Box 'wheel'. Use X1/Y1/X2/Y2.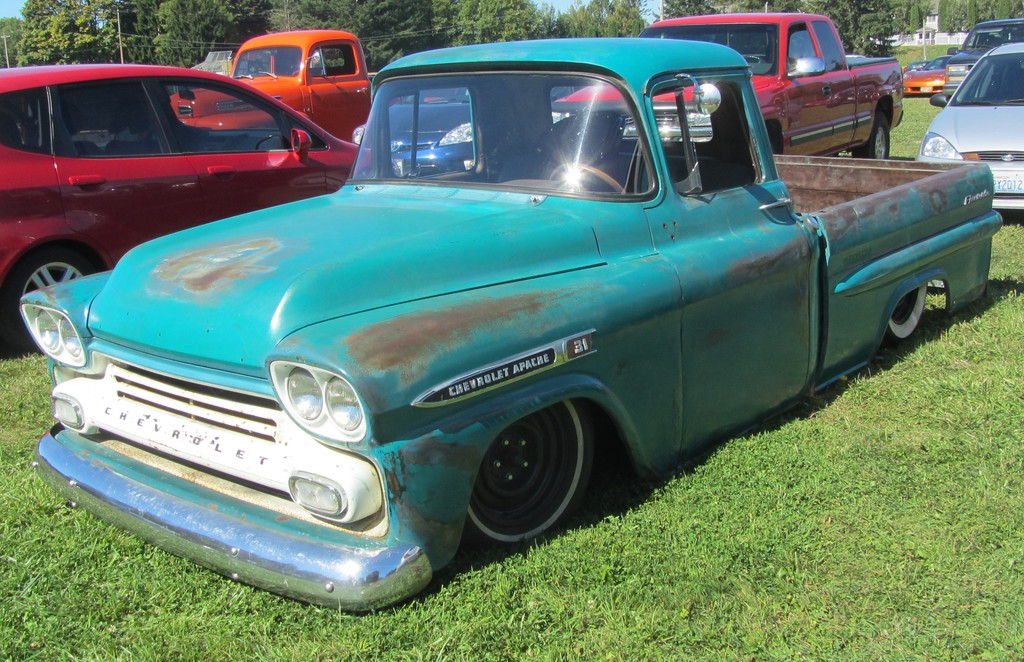
458/411/592/543.
